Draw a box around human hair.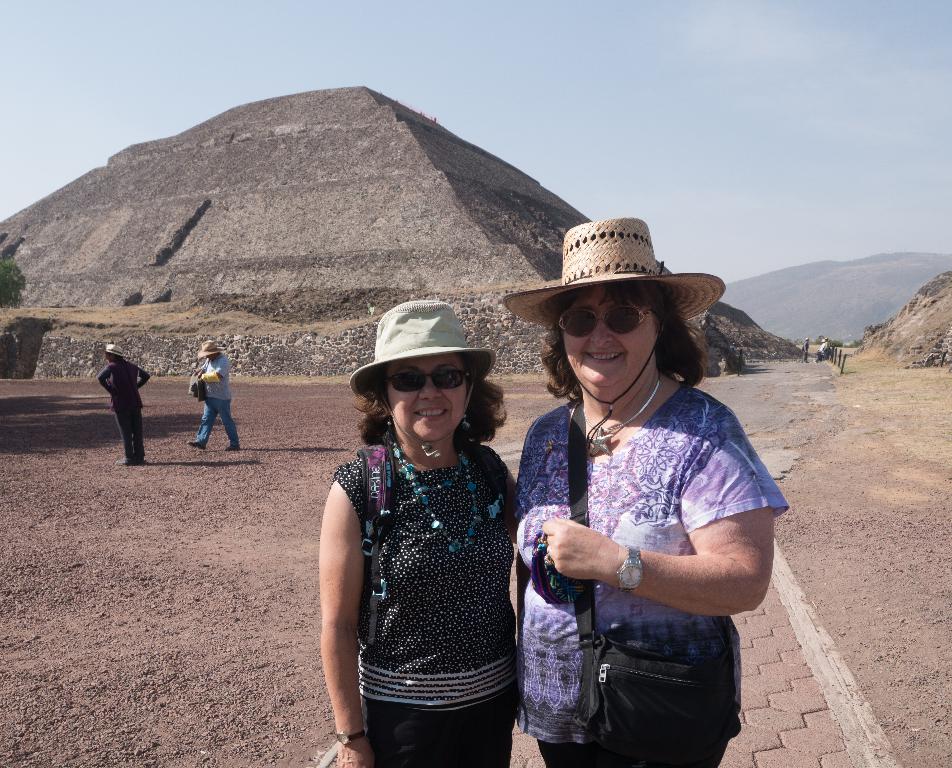
BBox(358, 336, 510, 468).
